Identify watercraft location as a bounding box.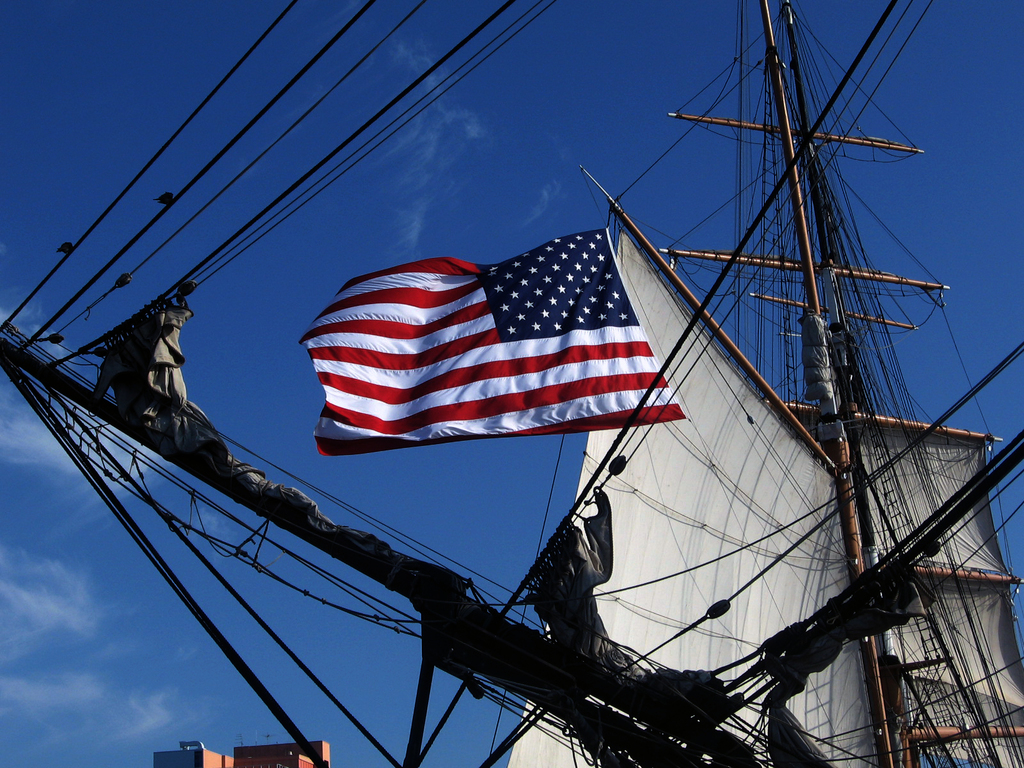
detection(3, 0, 1023, 767).
